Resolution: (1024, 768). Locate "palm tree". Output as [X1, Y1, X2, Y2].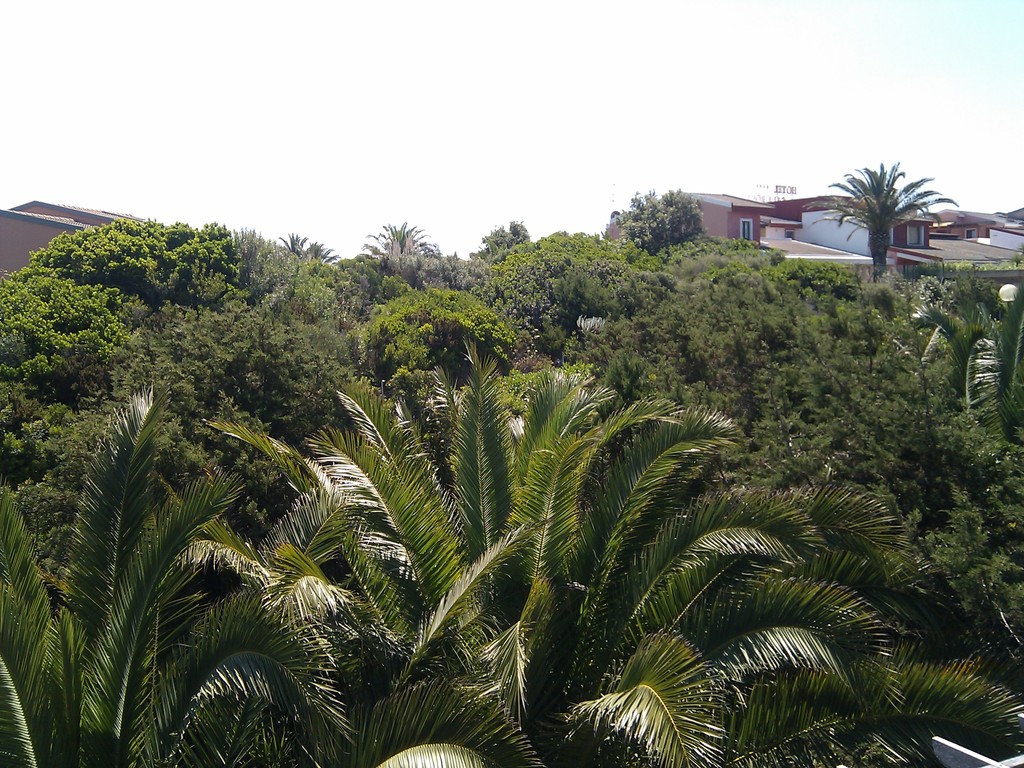
[806, 158, 956, 281].
